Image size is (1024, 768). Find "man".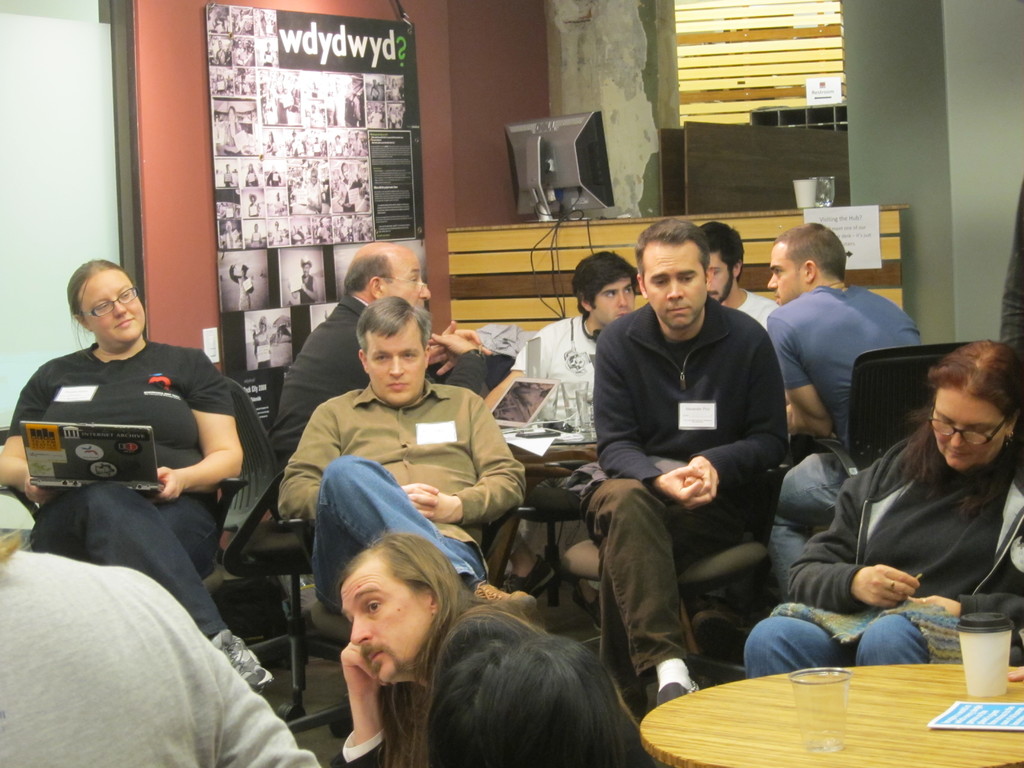
locate(501, 250, 644, 600).
